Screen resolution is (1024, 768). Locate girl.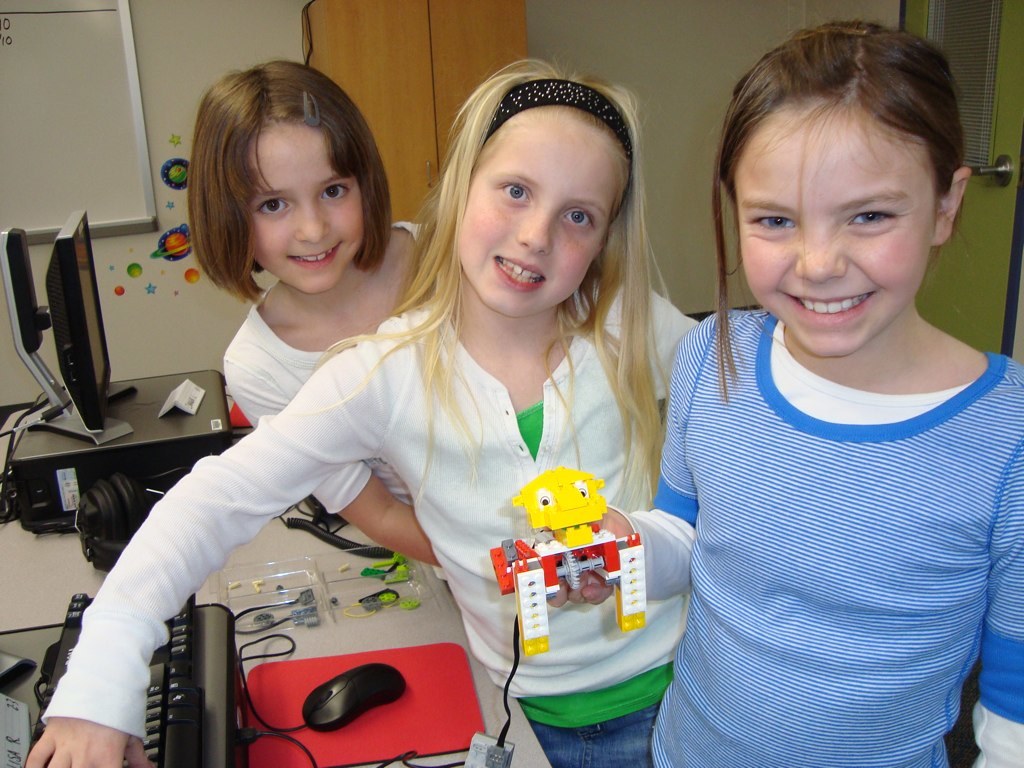
<bbox>185, 51, 446, 567</bbox>.
